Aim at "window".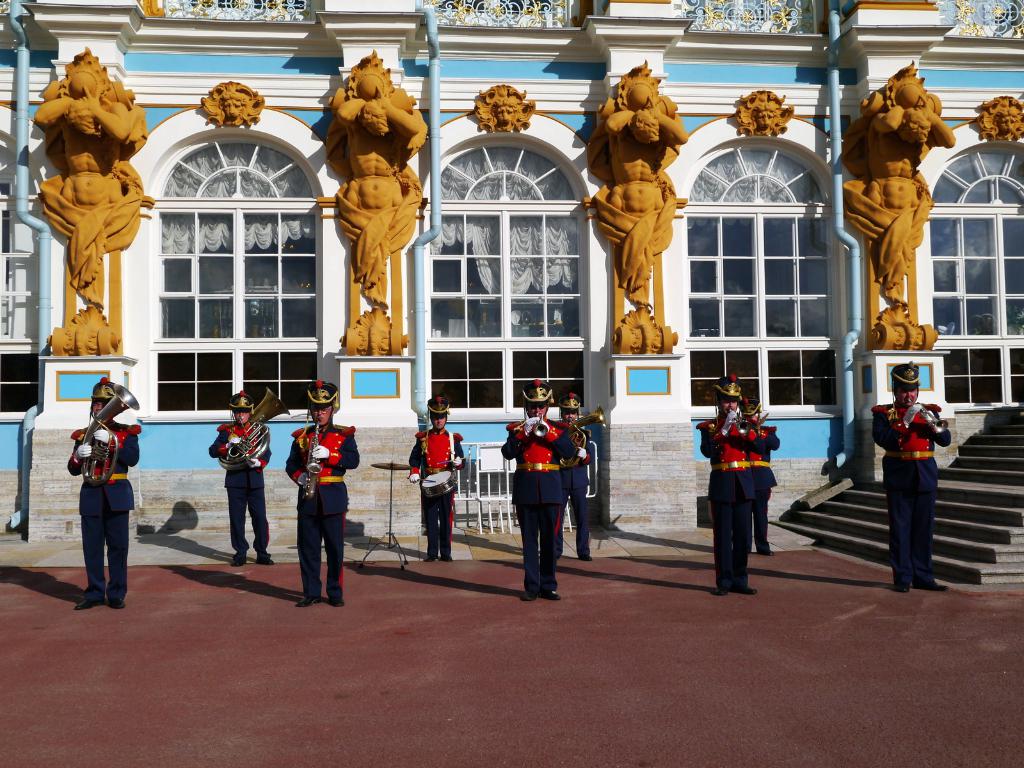
Aimed at (153,138,321,415).
